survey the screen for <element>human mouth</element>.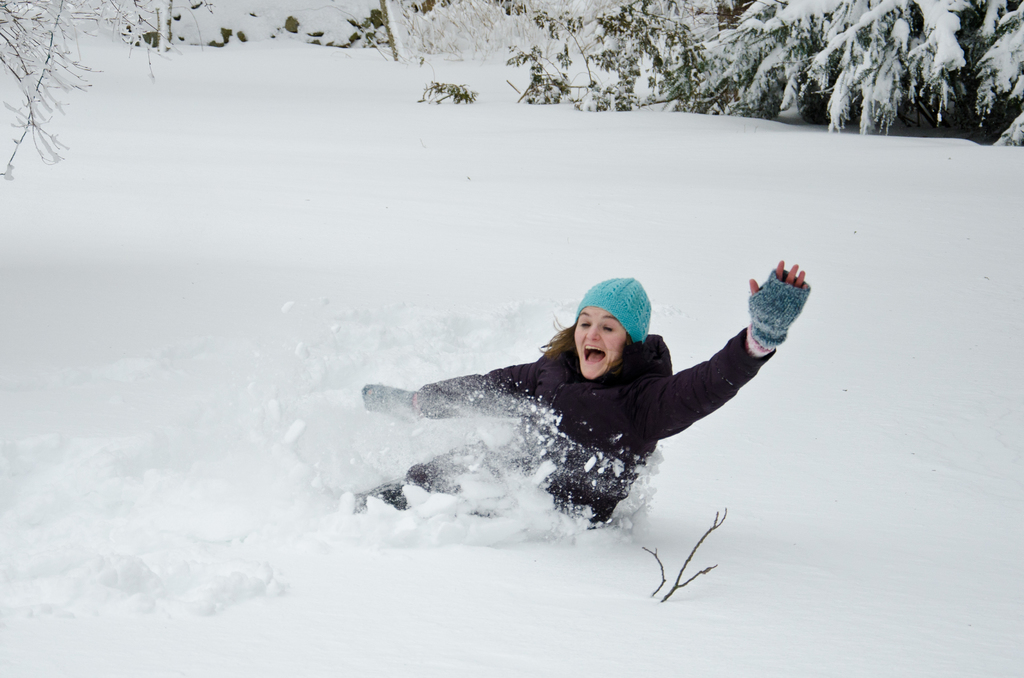
Survey found: rect(589, 346, 598, 362).
